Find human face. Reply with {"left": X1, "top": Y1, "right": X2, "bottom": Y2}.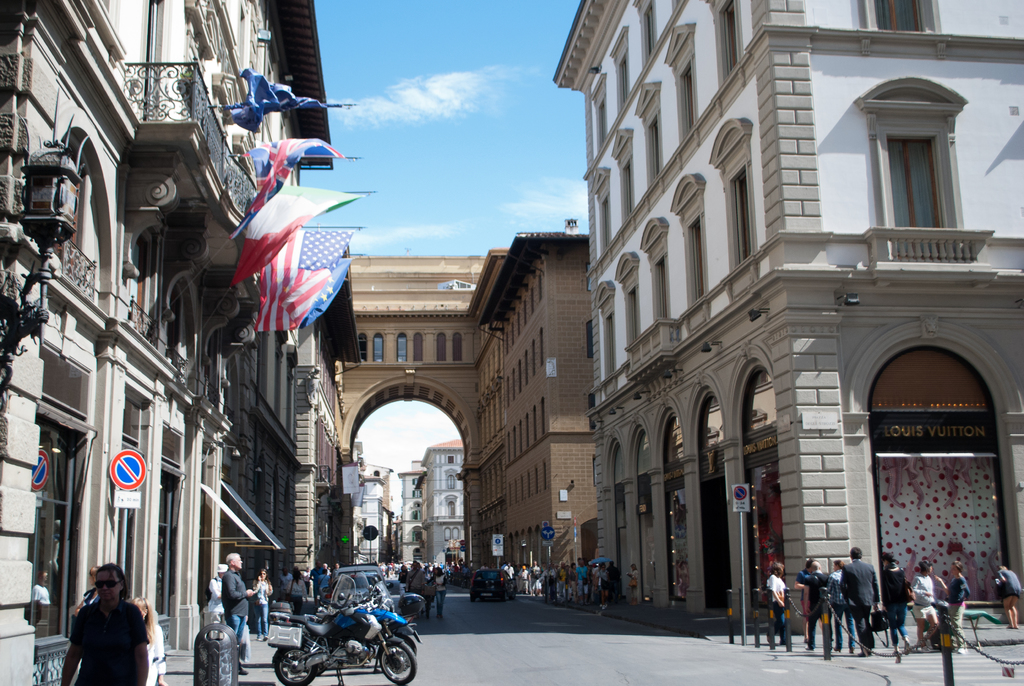
{"left": 258, "top": 569, "right": 268, "bottom": 579}.
